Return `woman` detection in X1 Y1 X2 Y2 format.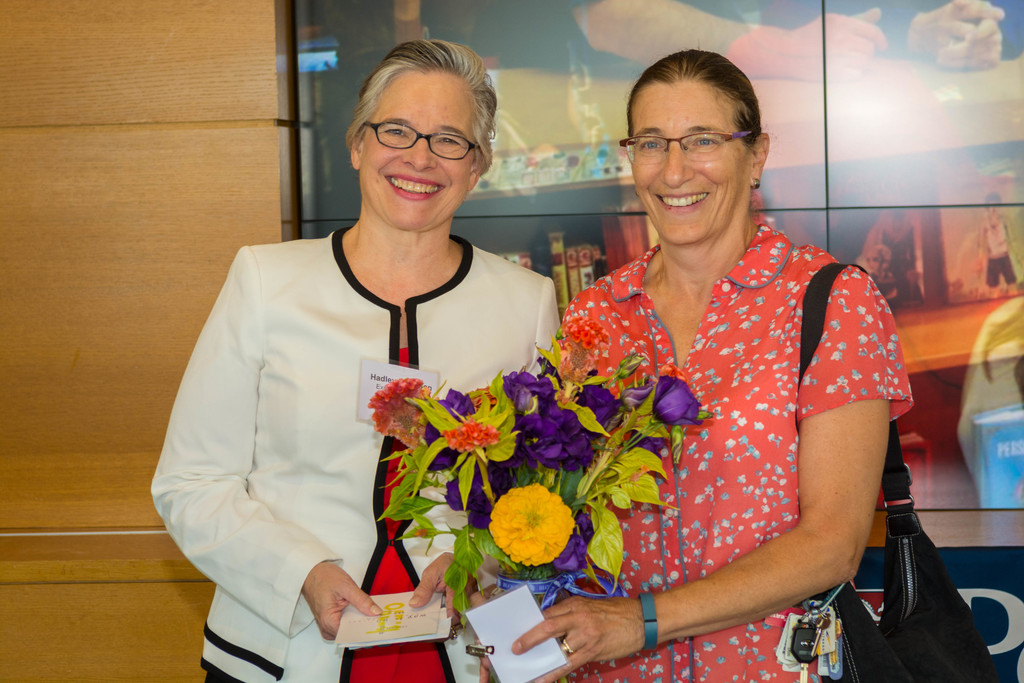
511 42 913 682.
